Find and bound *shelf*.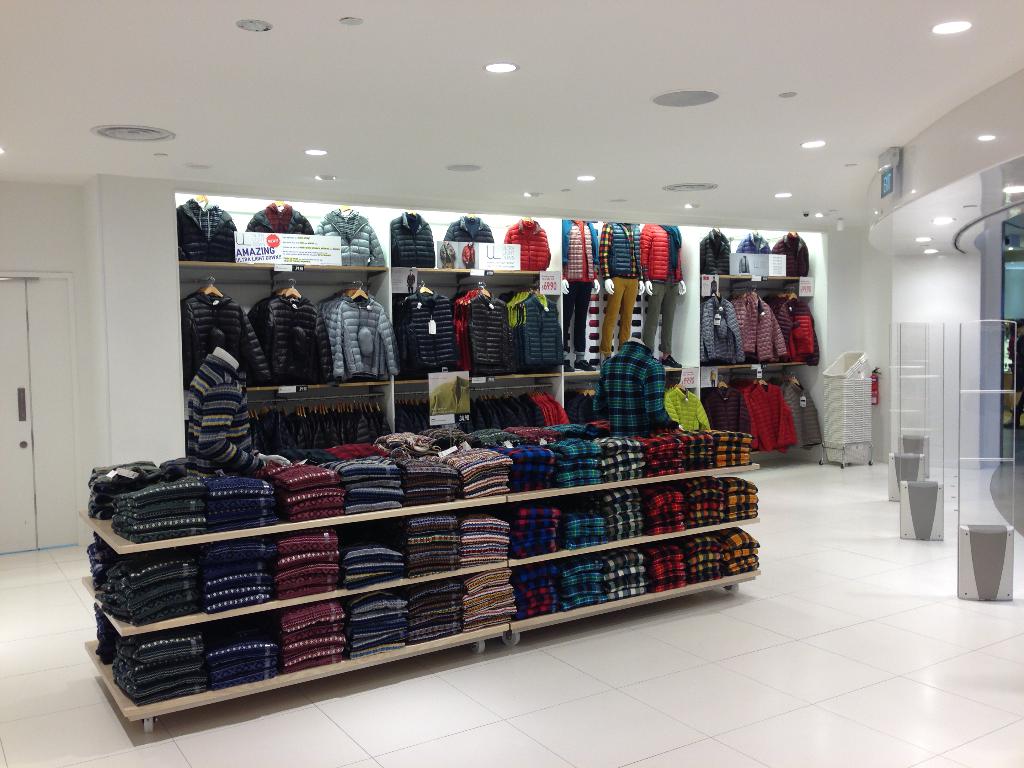
Bound: 74/515/753/639.
